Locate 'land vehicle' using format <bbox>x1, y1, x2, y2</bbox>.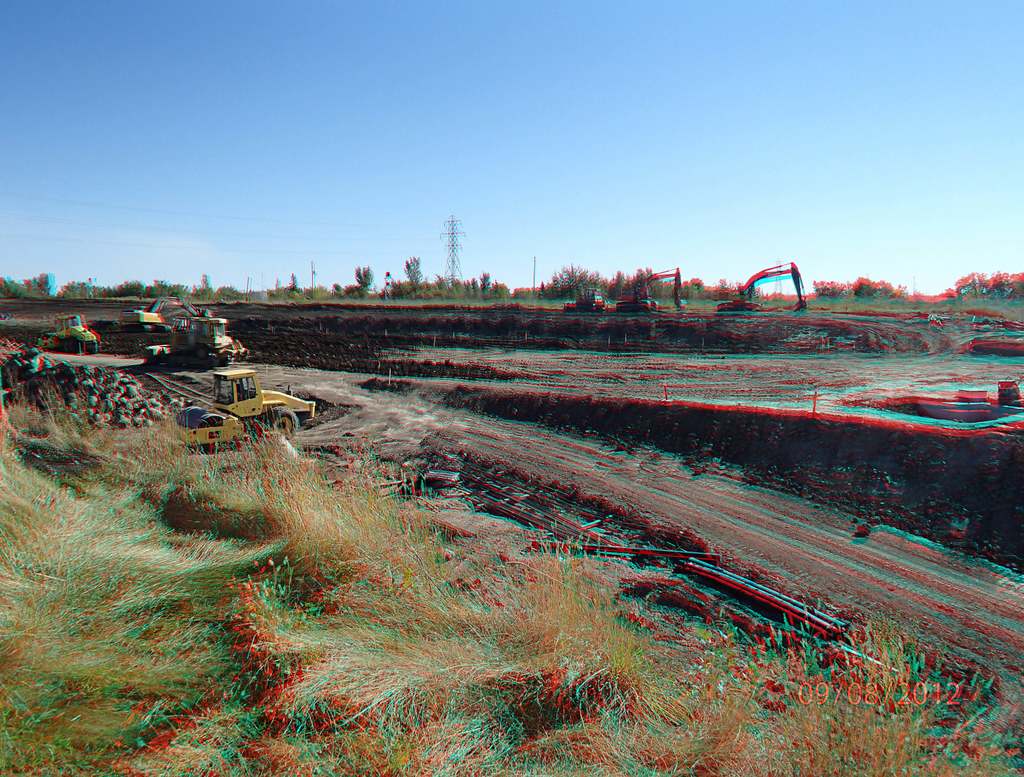
<bbox>598, 262, 689, 314</bbox>.
